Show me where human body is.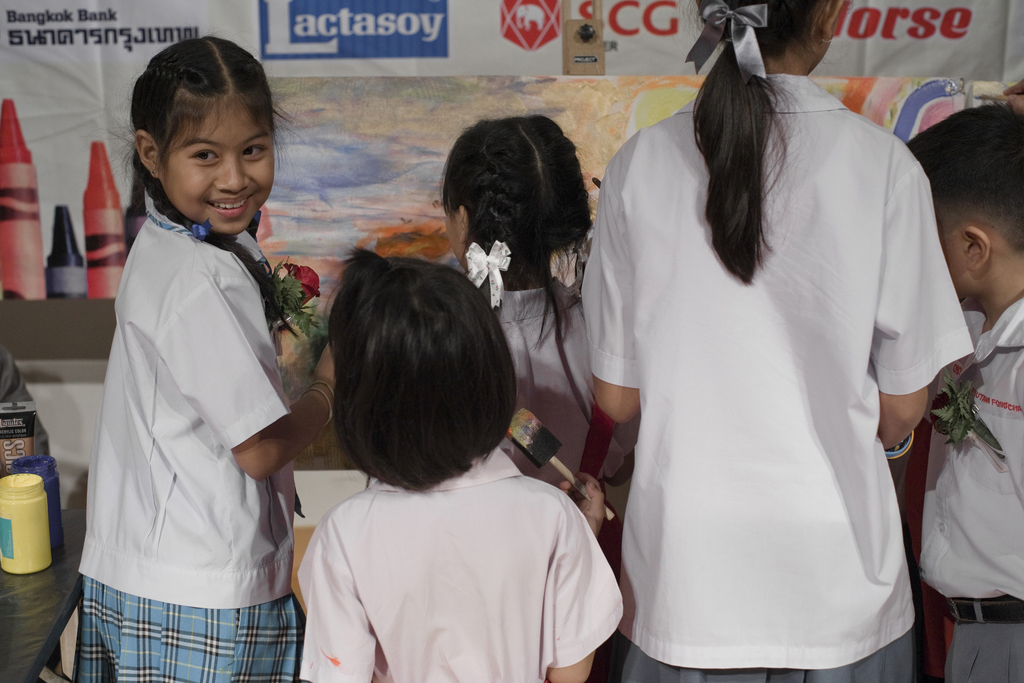
human body is at Rect(72, 84, 310, 682).
